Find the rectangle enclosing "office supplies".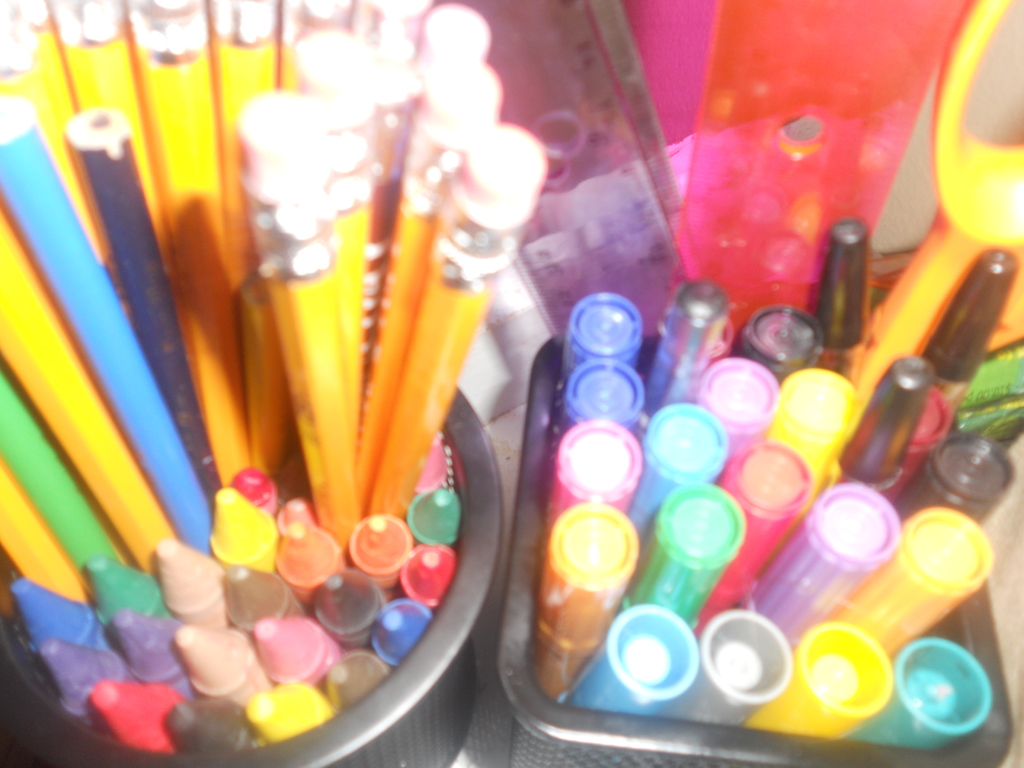
(207,481,283,573).
